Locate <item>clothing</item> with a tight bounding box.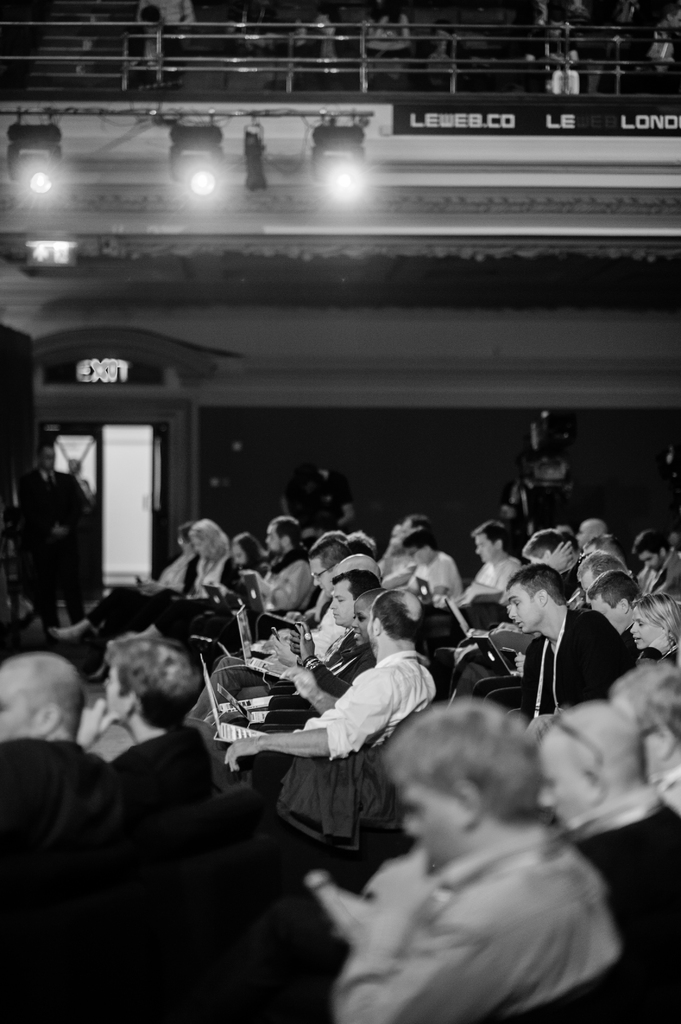
<bbox>108, 712, 214, 845</bbox>.
